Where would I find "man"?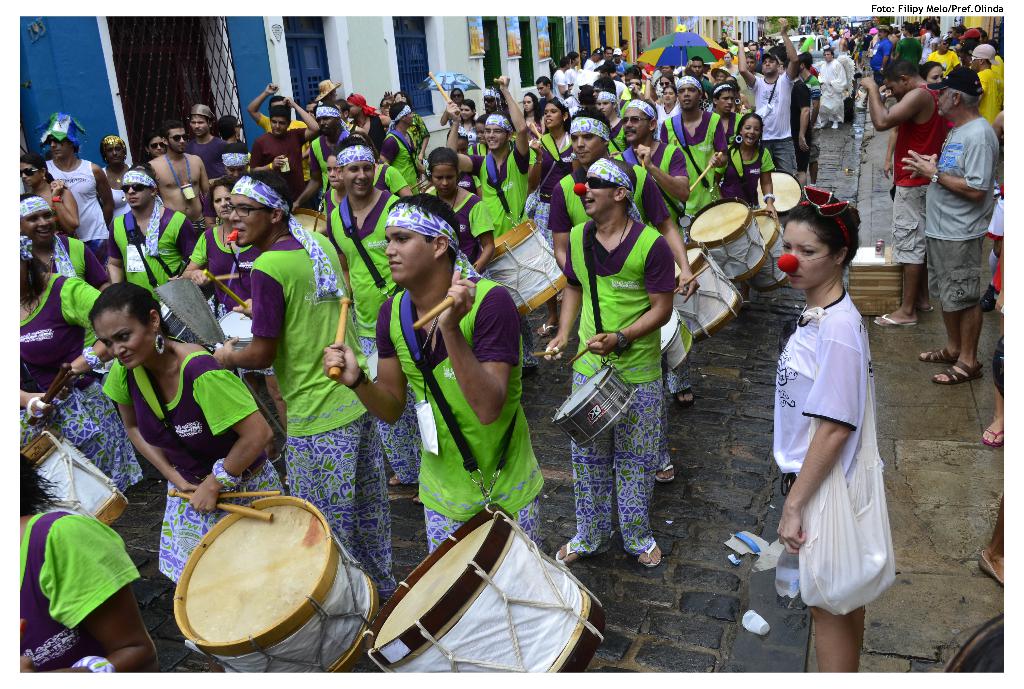
At (321,129,413,511).
